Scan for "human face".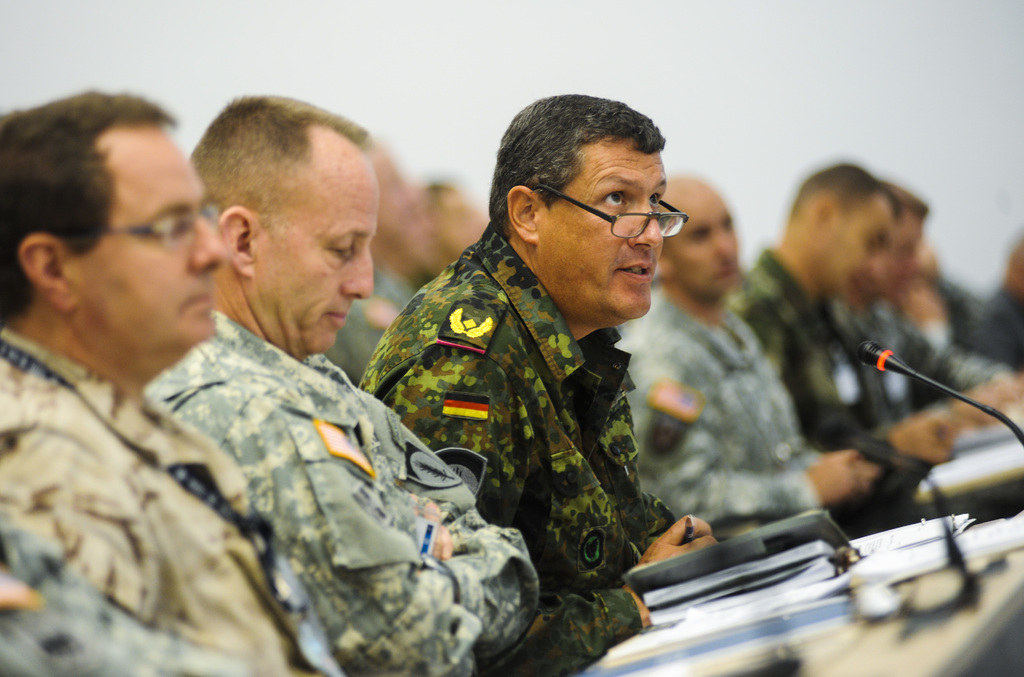
Scan result: (665,187,739,297).
